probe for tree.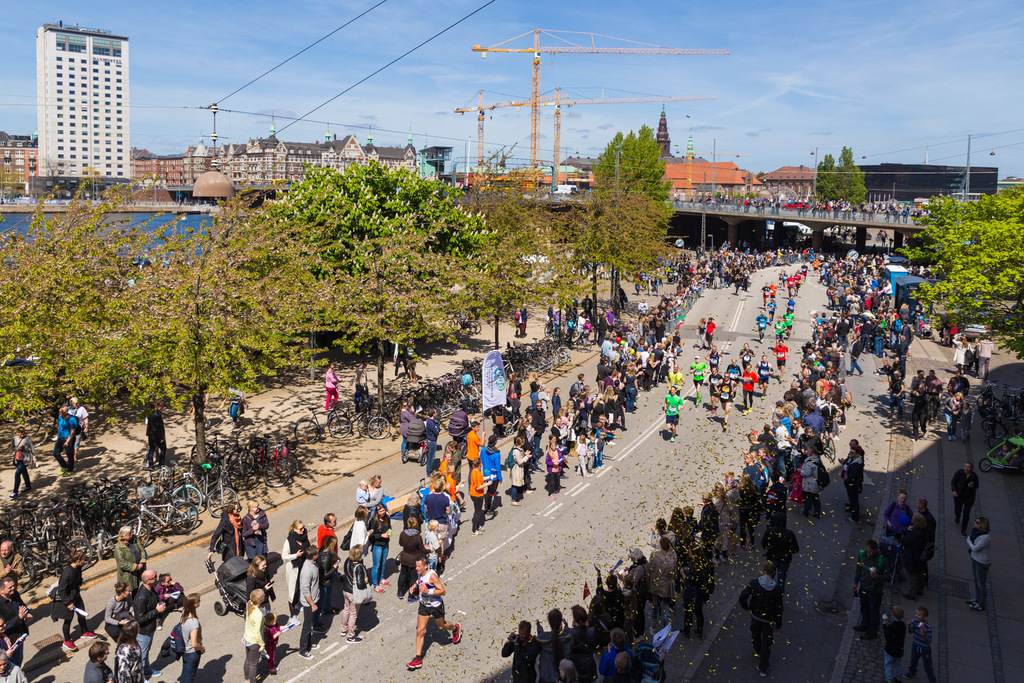
Probe result: left=189, top=192, right=297, bottom=435.
